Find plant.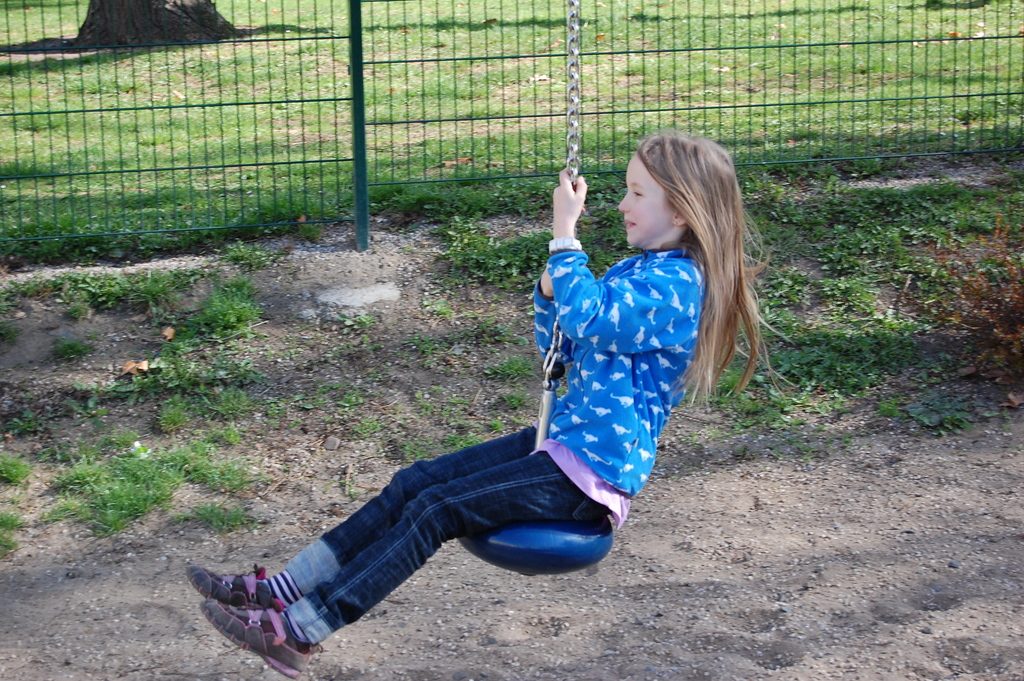
box=[500, 391, 521, 409].
